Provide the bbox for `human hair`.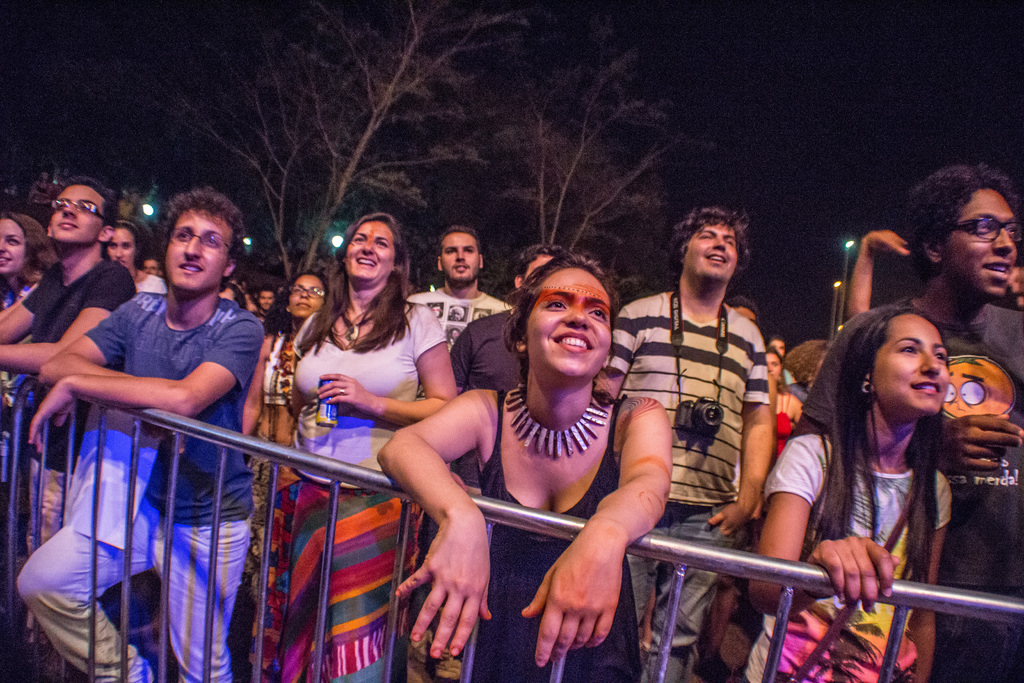
l=783, t=338, r=832, b=383.
